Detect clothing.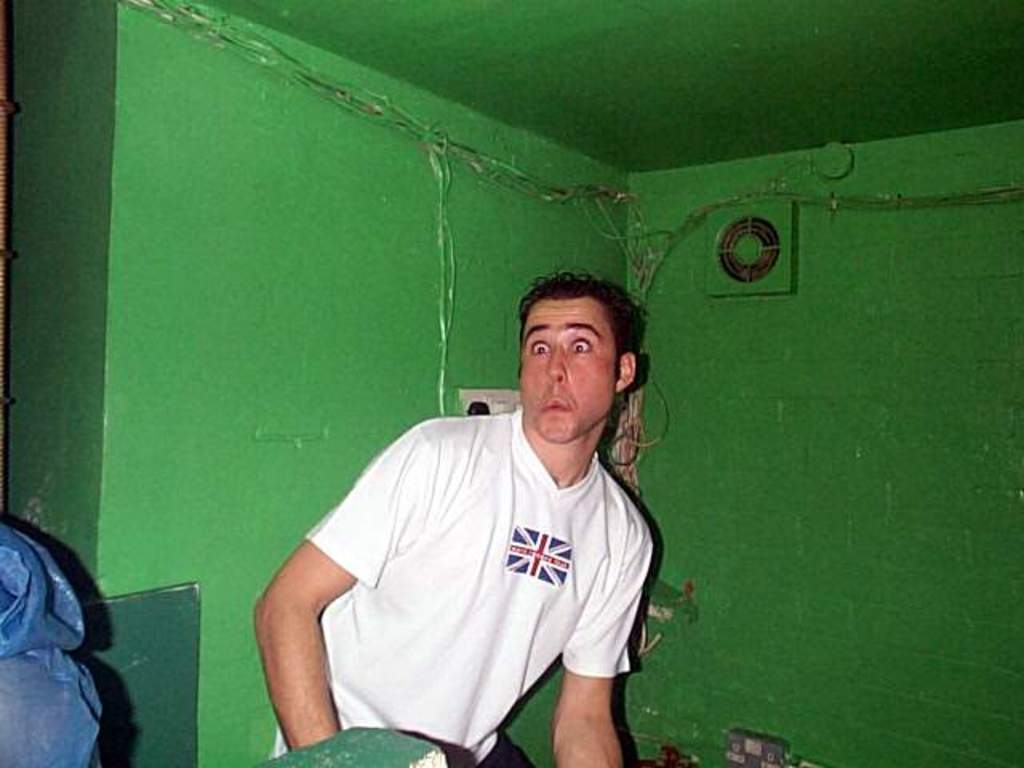
Detected at rect(278, 390, 670, 739).
